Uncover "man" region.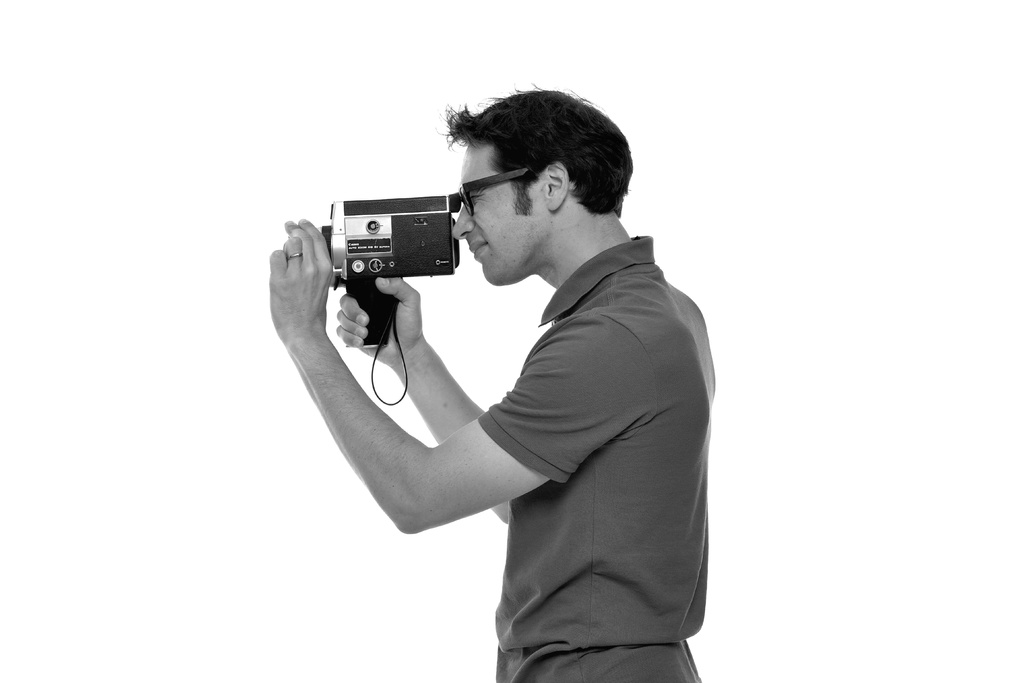
Uncovered: locate(285, 56, 730, 657).
